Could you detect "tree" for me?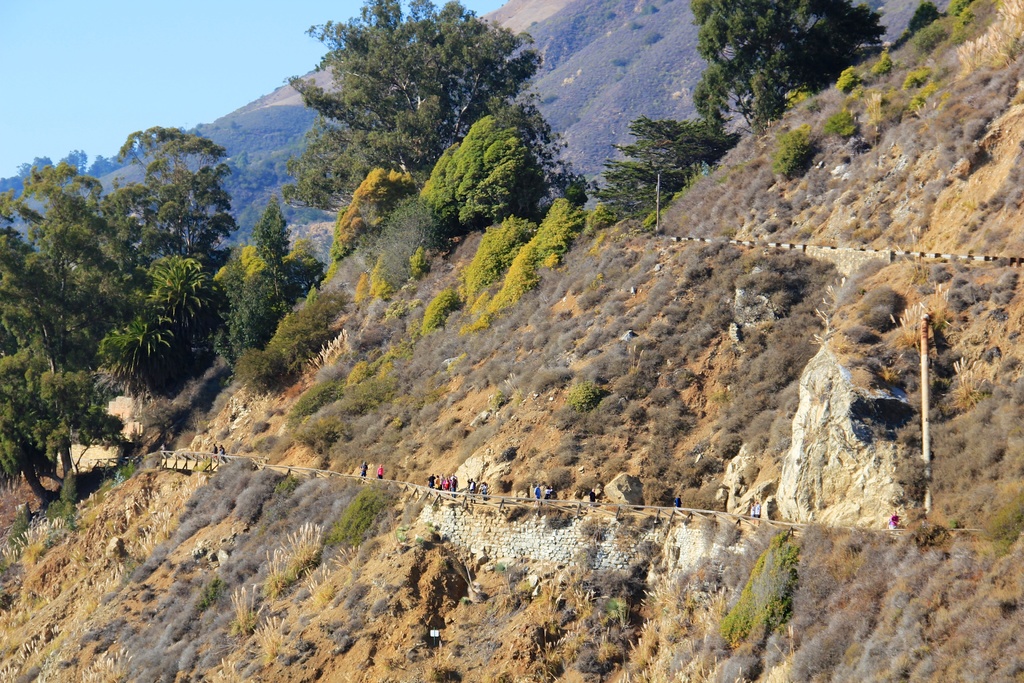
Detection result: box=[279, 0, 597, 211].
